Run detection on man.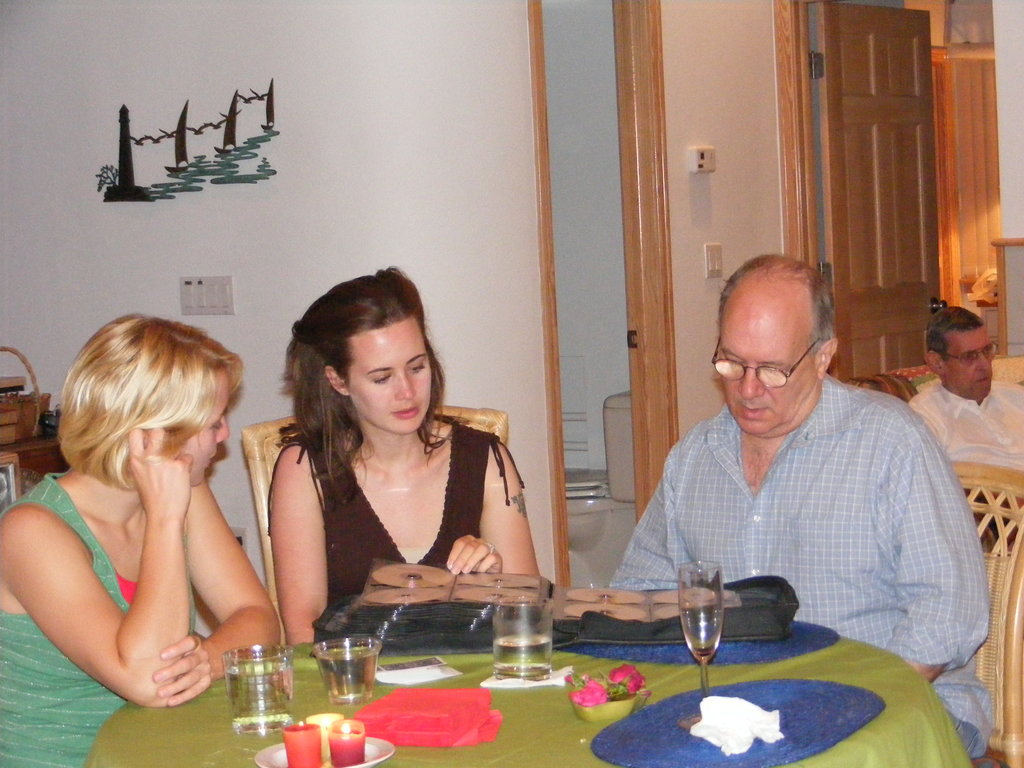
Result: 605, 257, 976, 661.
